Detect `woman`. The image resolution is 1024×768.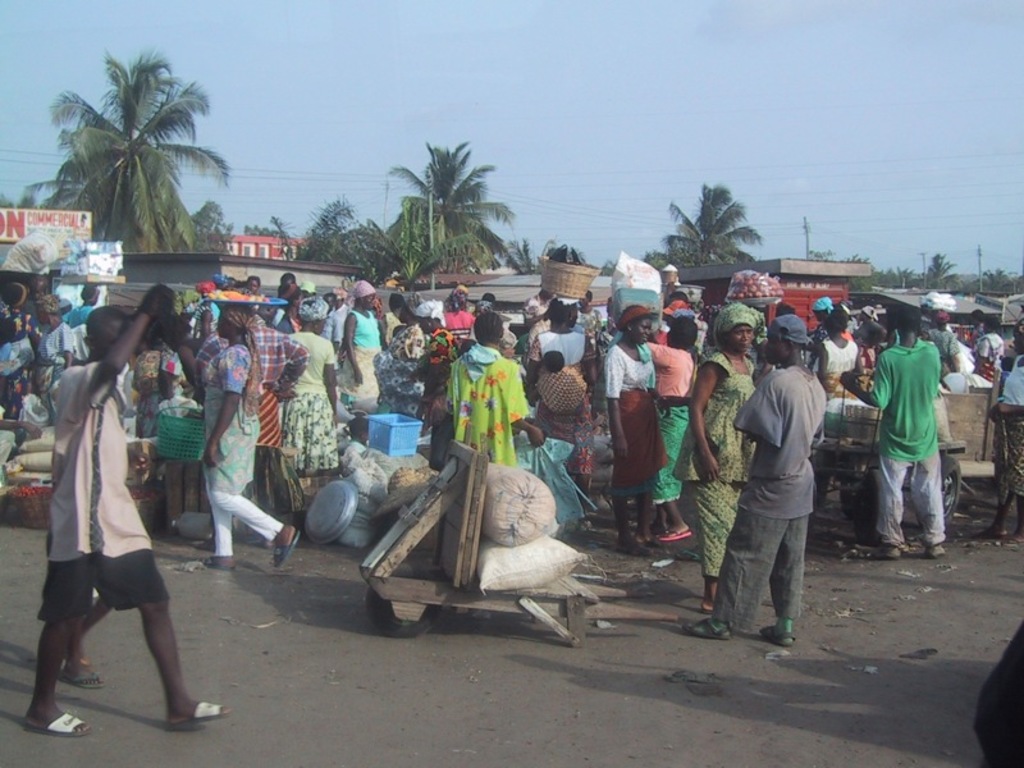
bbox=(404, 301, 451, 411).
